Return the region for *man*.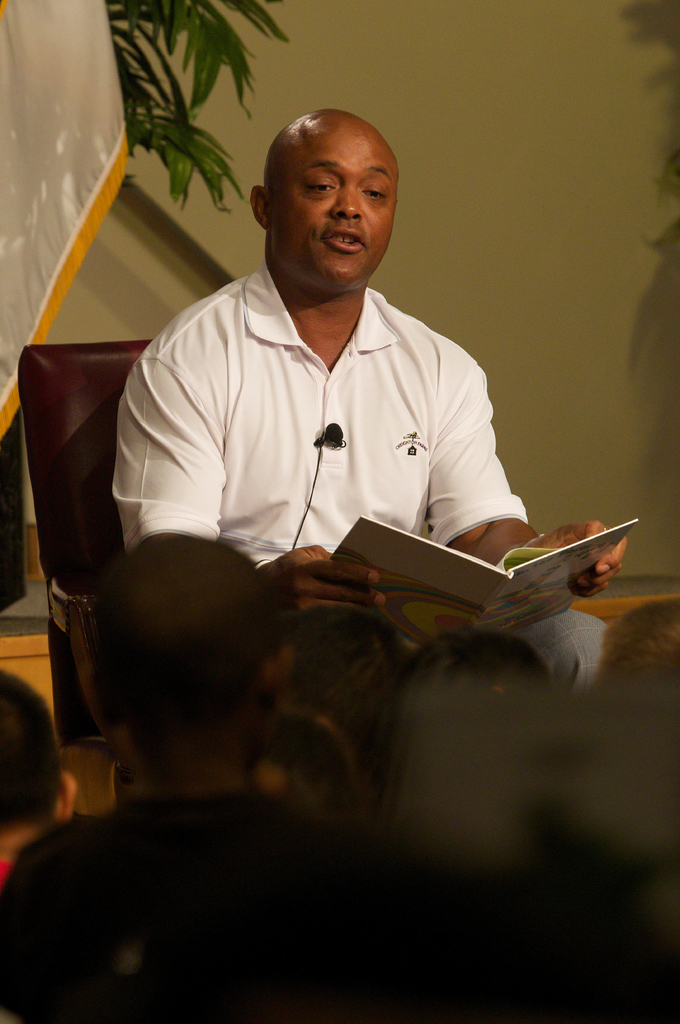
103 104 622 786.
